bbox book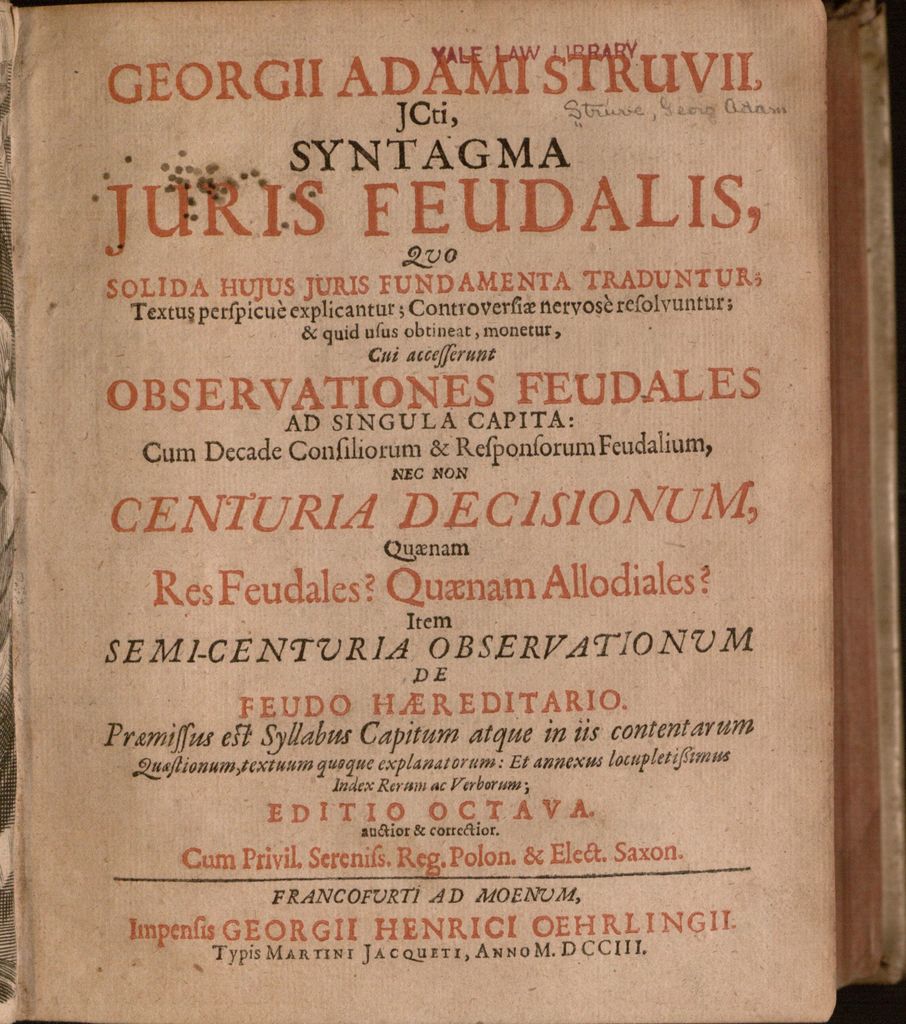
left=0, top=0, right=905, bottom=1023
